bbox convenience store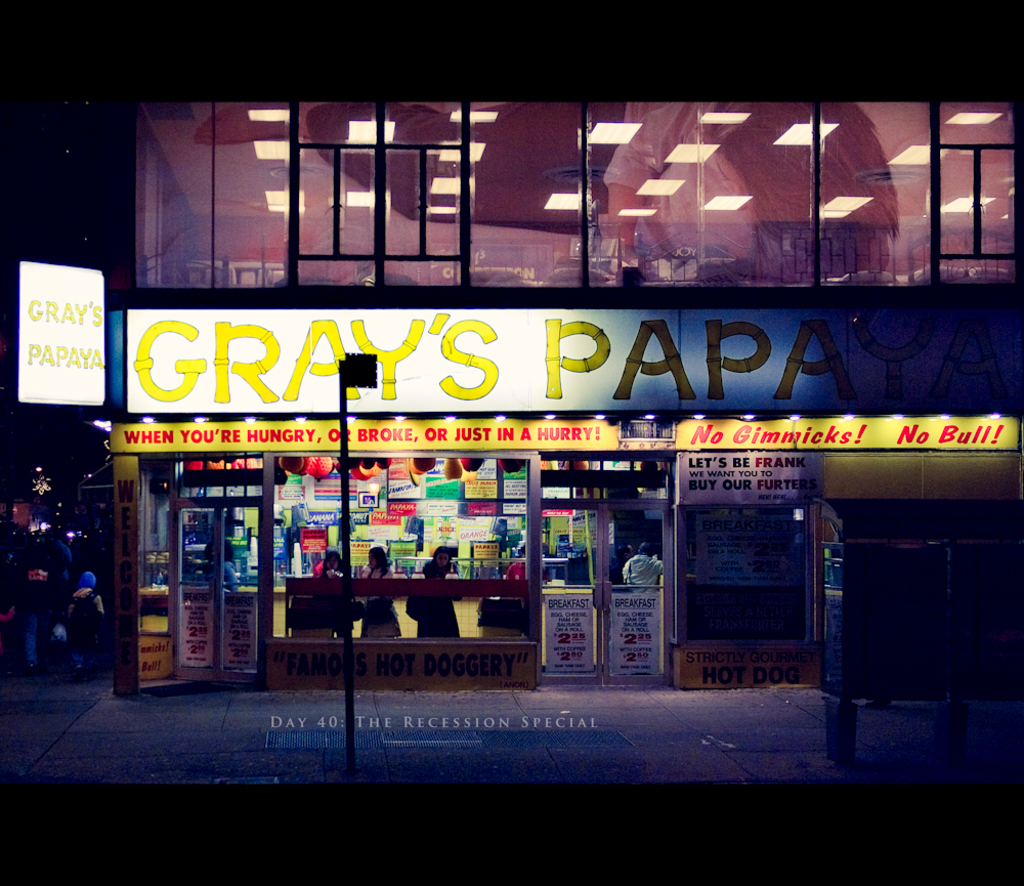
select_region(0, 23, 1023, 803)
